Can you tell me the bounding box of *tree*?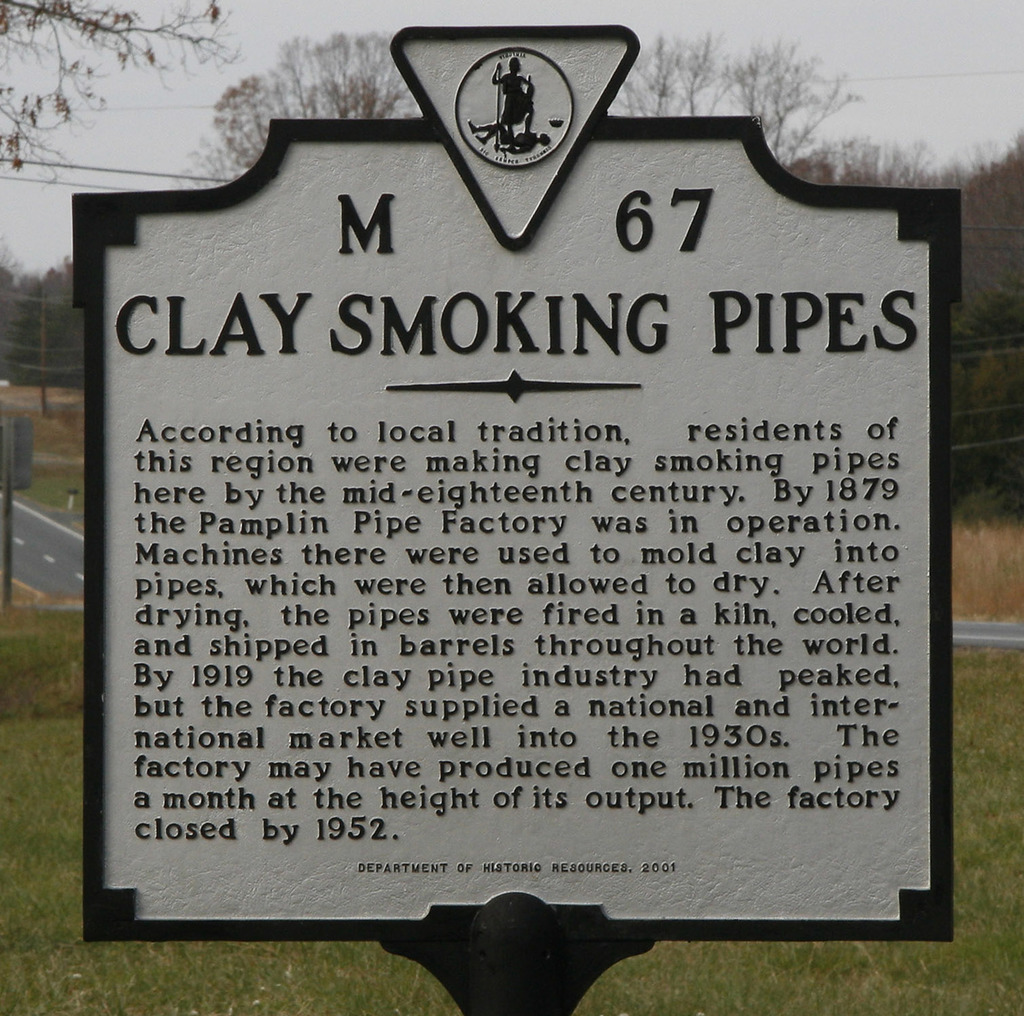
(left=0, top=0, right=238, bottom=183).
